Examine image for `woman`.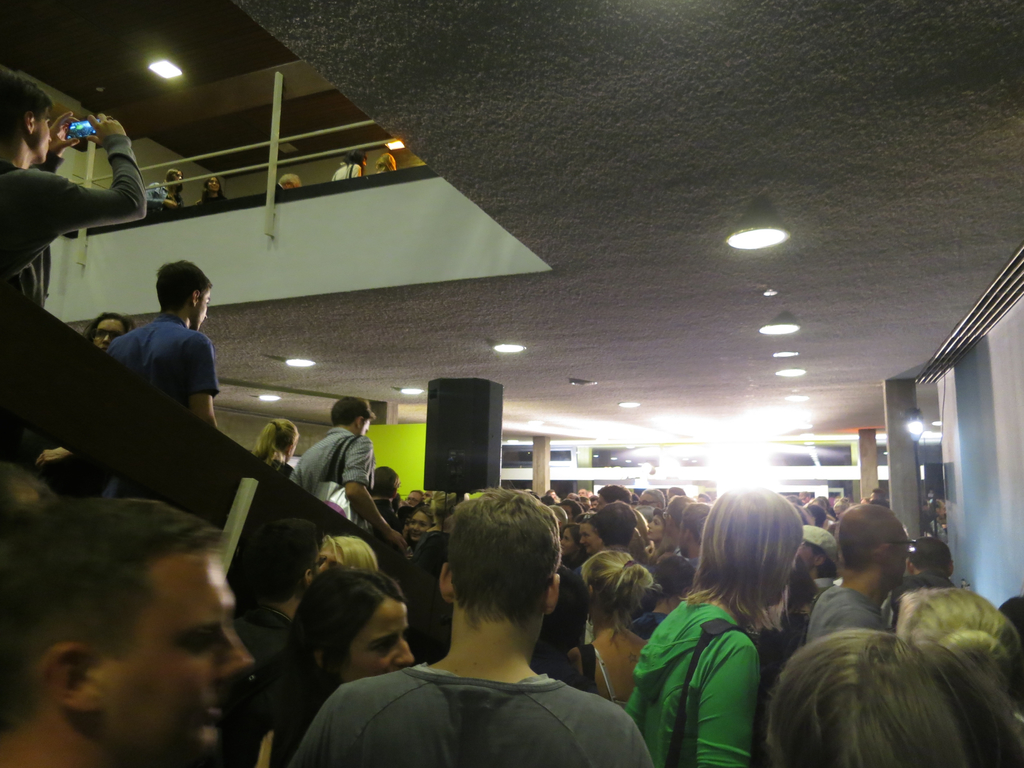
Examination result: Rect(195, 172, 227, 203).
